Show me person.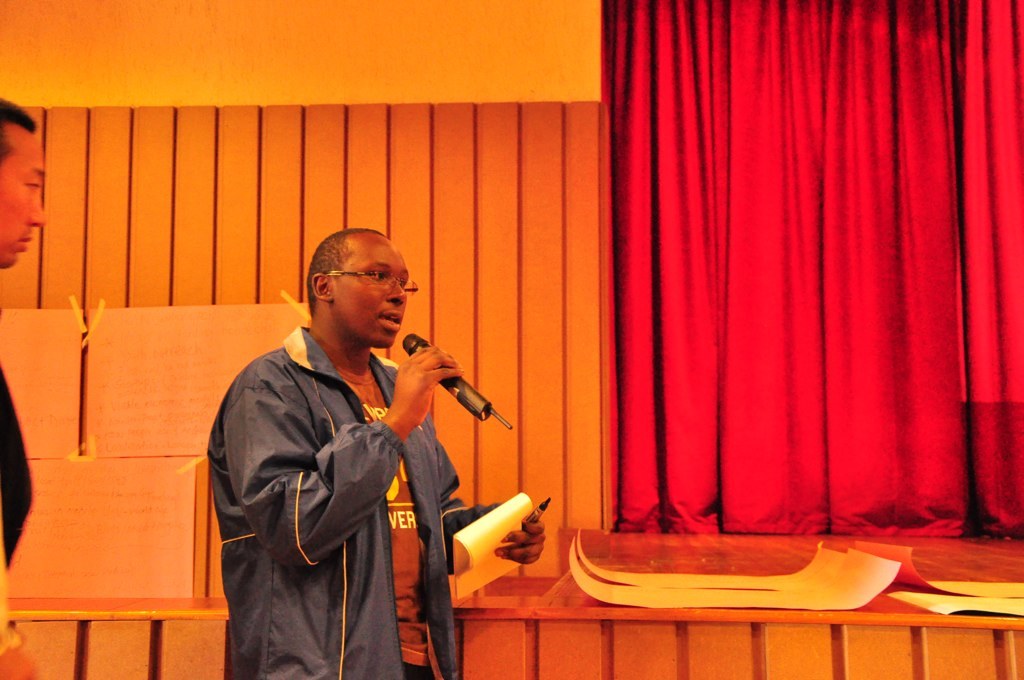
person is here: x1=0, y1=93, x2=47, y2=679.
